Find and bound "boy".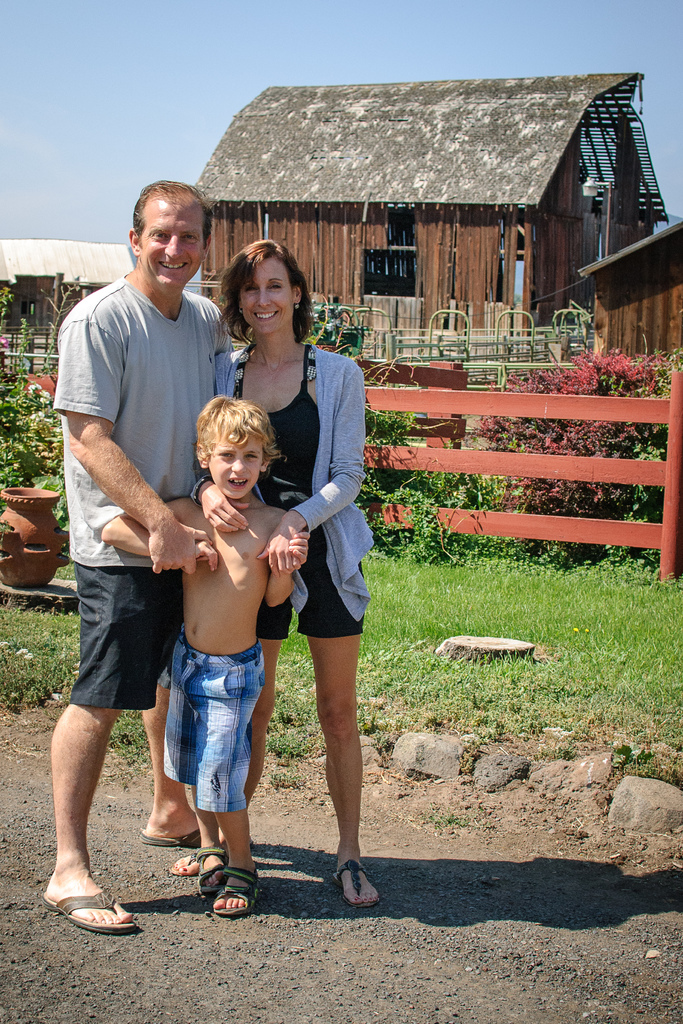
Bound: [128, 350, 315, 919].
